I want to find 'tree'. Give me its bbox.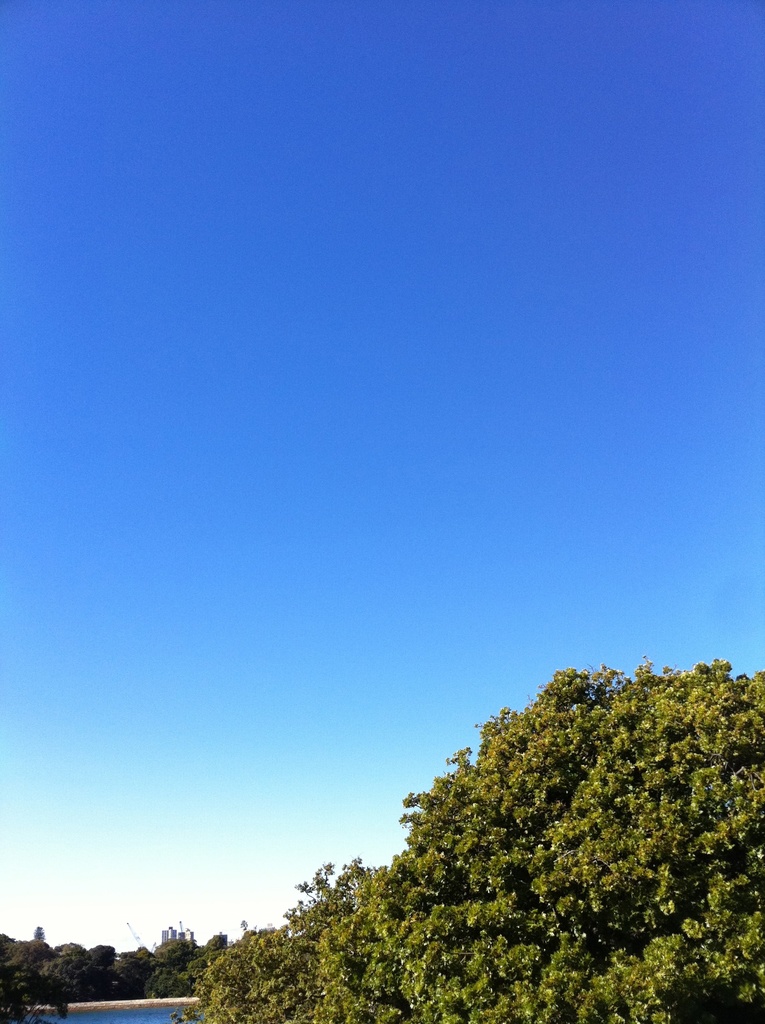
box=[292, 653, 752, 1023].
